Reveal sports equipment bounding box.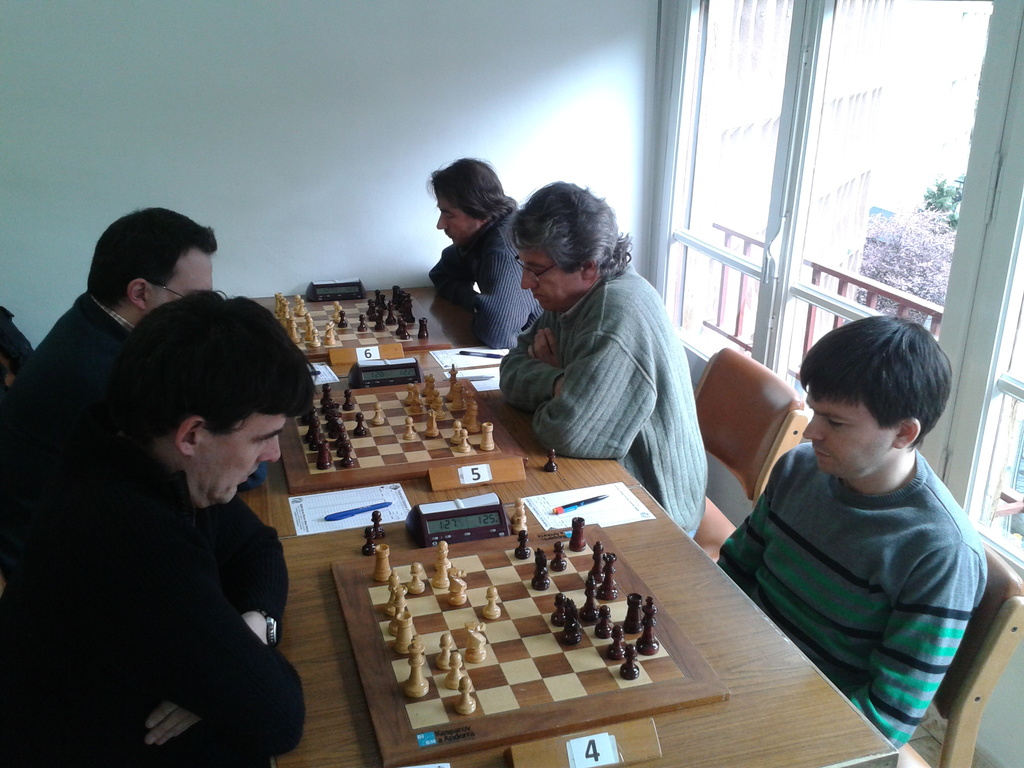
Revealed: locate(361, 524, 377, 558).
